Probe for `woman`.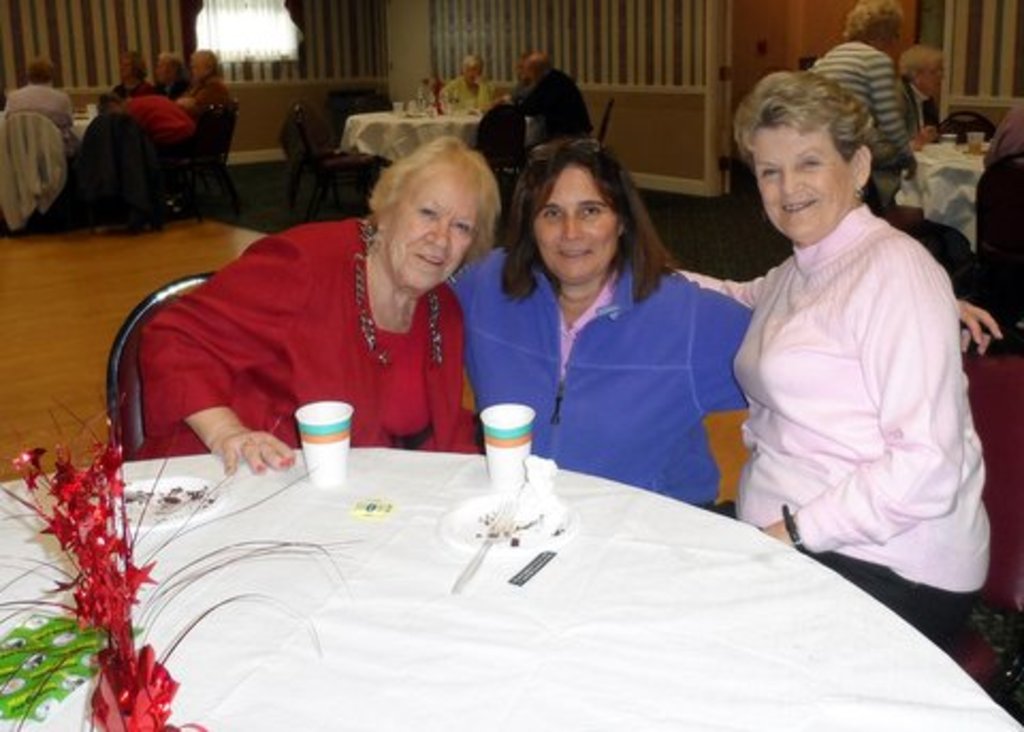
Probe result: box(892, 45, 947, 139).
